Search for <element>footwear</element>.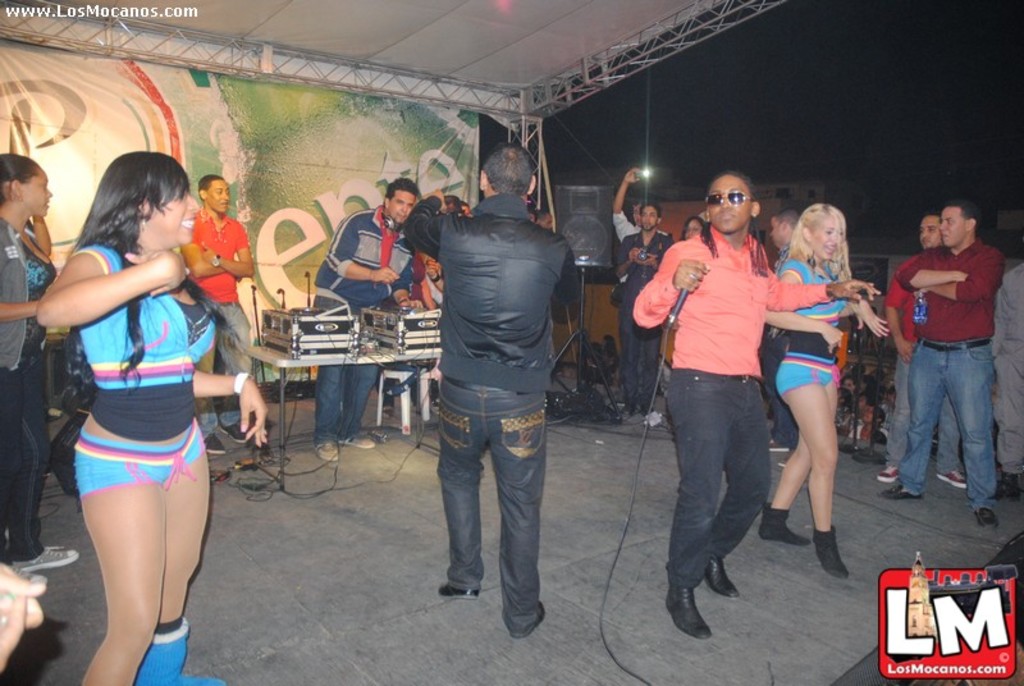
Found at region(877, 467, 899, 483).
